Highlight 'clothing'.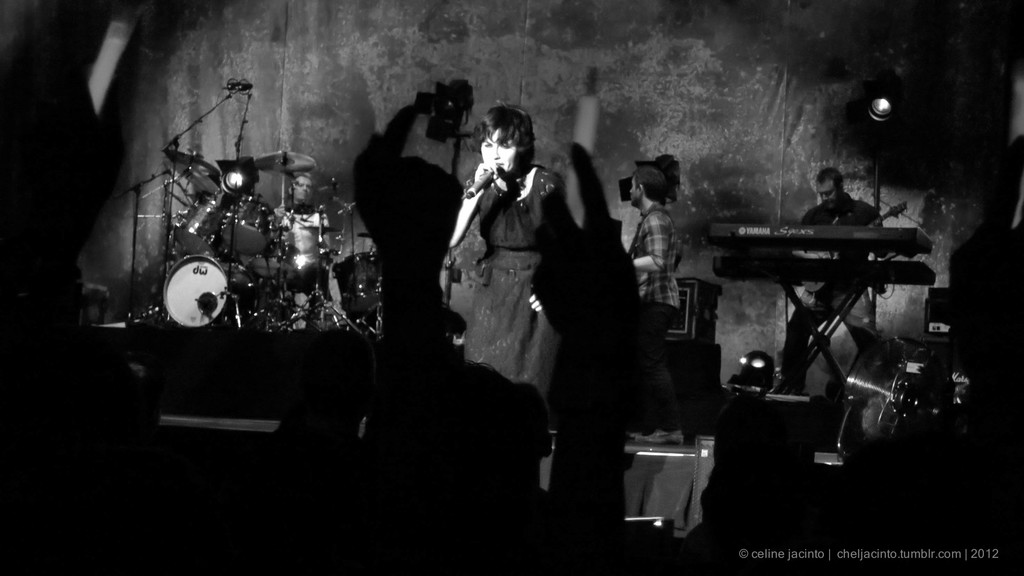
Highlighted region: <bbox>798, 204, 886, 222</bbox>.
